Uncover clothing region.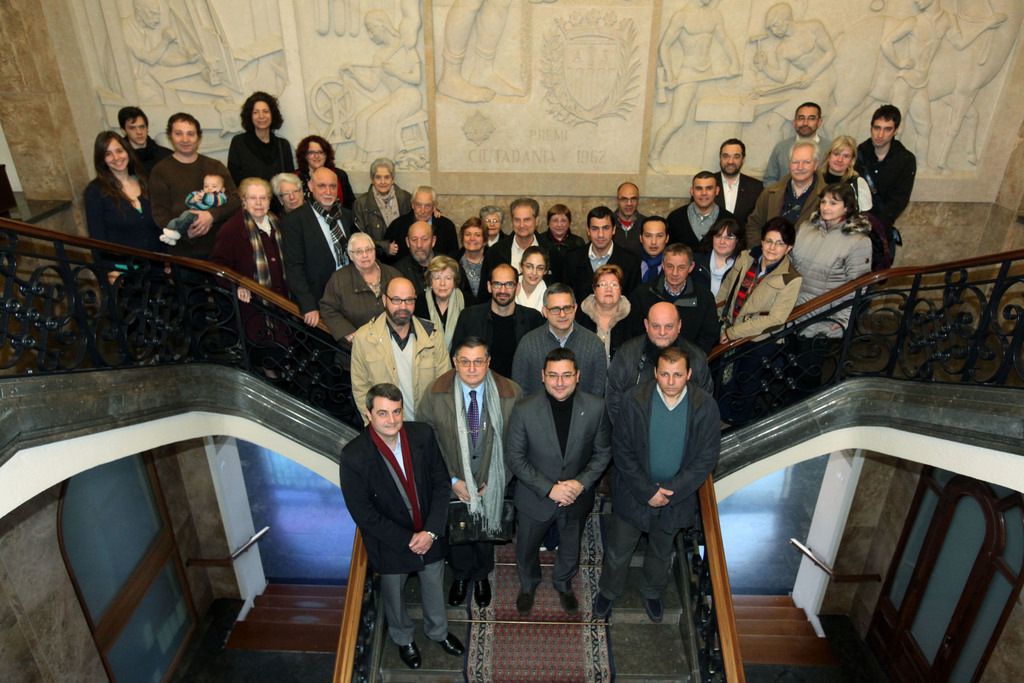
Uncovered: {"left": 511, "top": 318, "right": 614, "bottom": 410}.
